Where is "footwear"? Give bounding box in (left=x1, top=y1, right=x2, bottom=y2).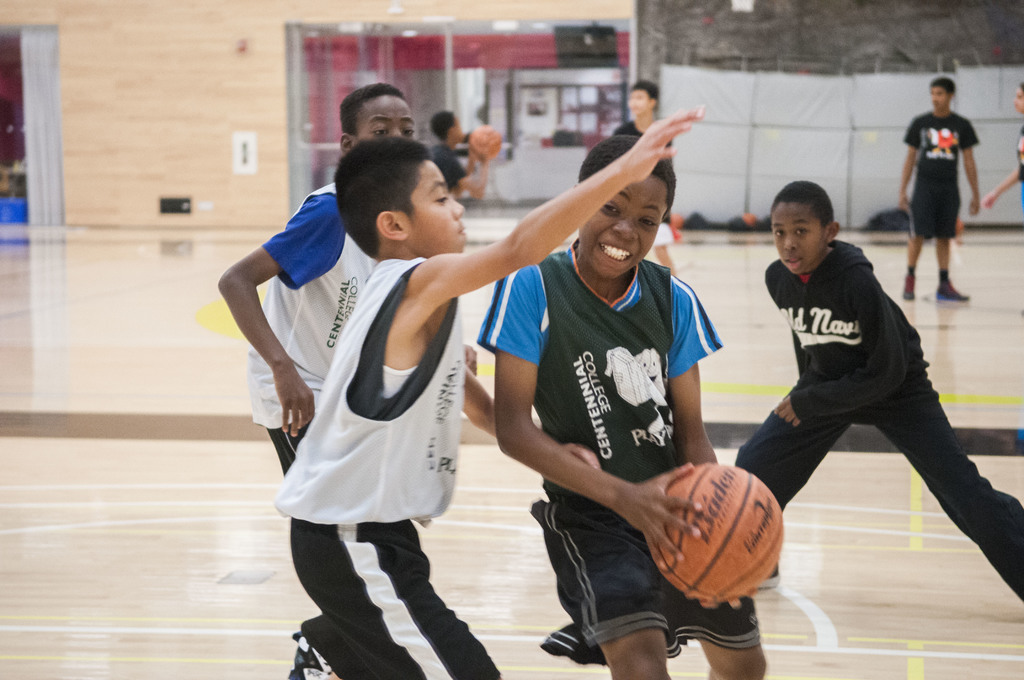
(left=755, top=567, right=780, bottom=593).
